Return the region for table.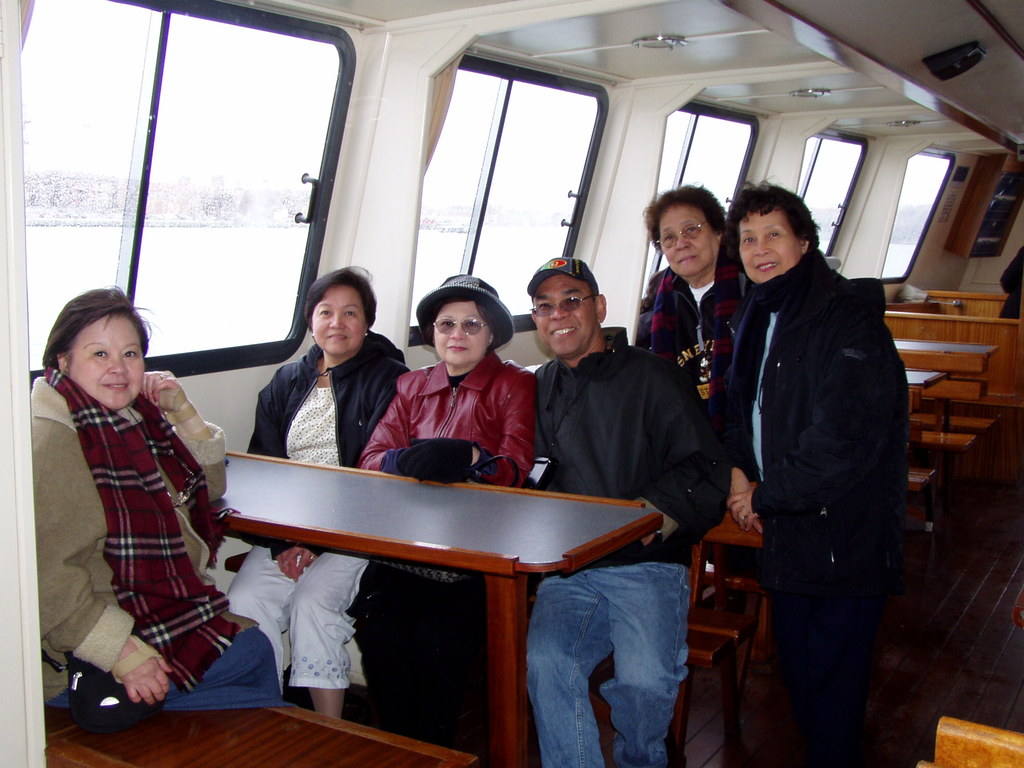
Rect(193, 438, 668, 767).
